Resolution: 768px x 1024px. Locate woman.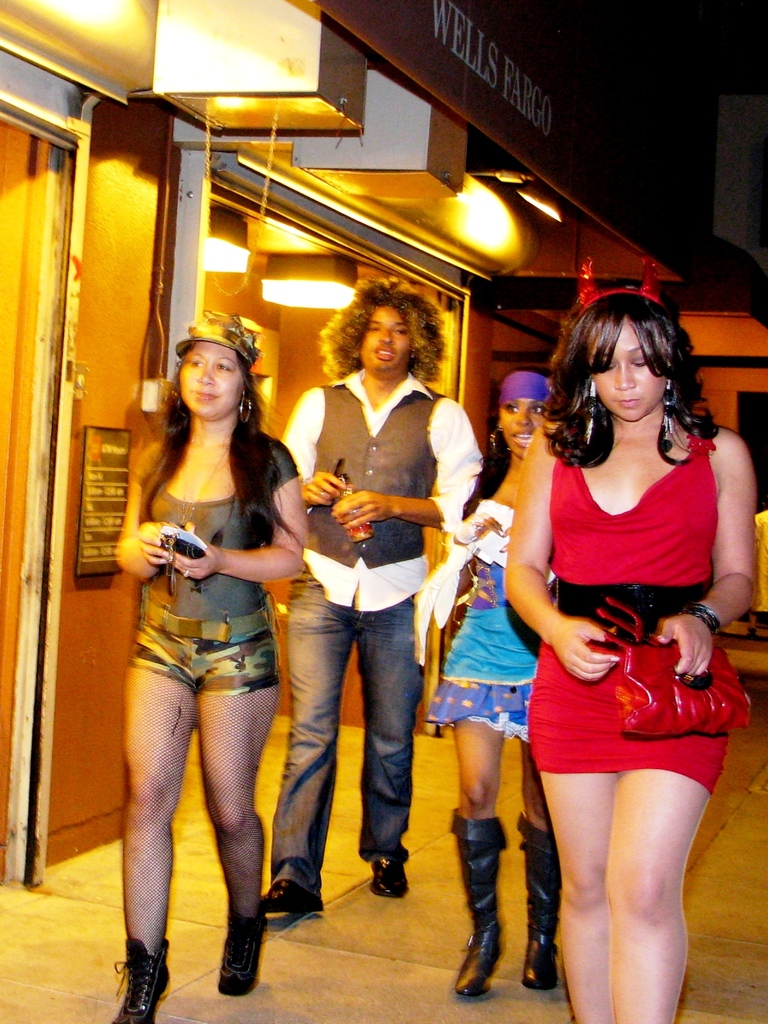
<bbox>492, 293, 759, 1023</bbox>.
